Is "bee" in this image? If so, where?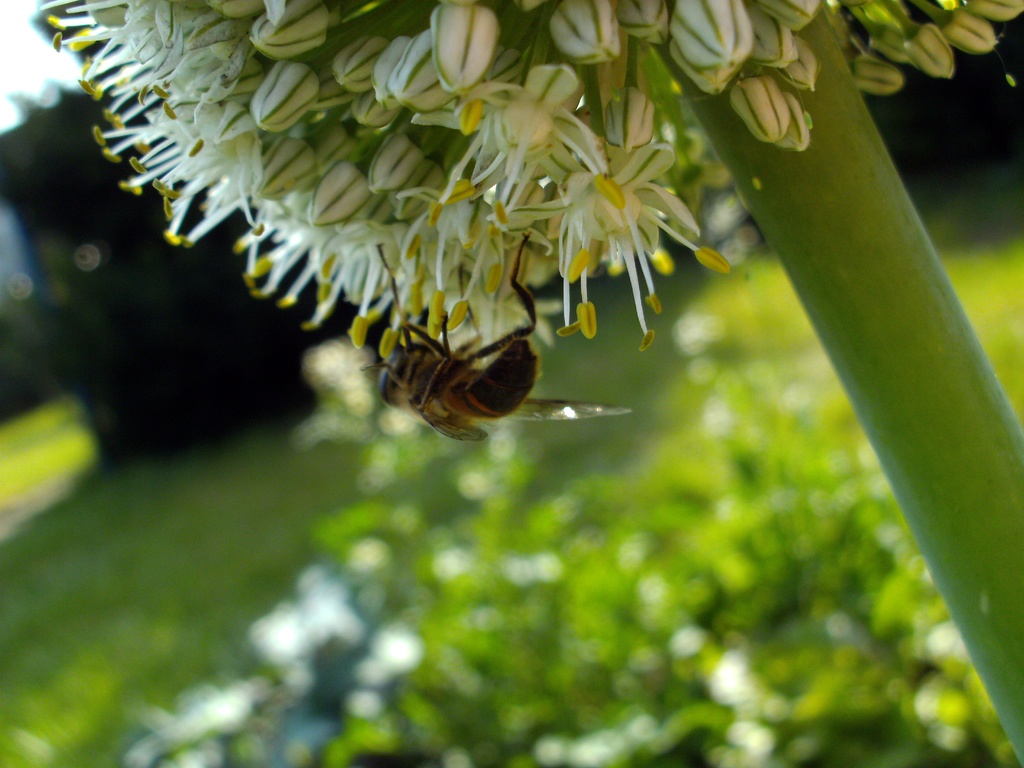
Yes, at rect(362, 227, 633, 447).
